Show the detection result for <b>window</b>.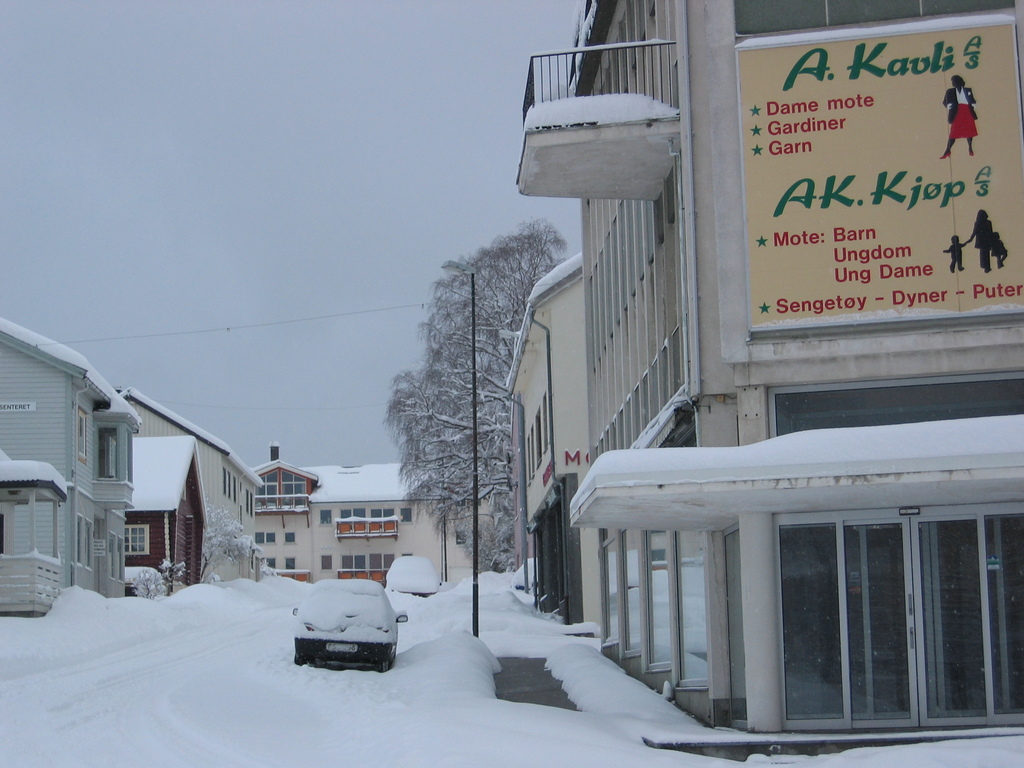
rect(266, 533, 276, 545).
